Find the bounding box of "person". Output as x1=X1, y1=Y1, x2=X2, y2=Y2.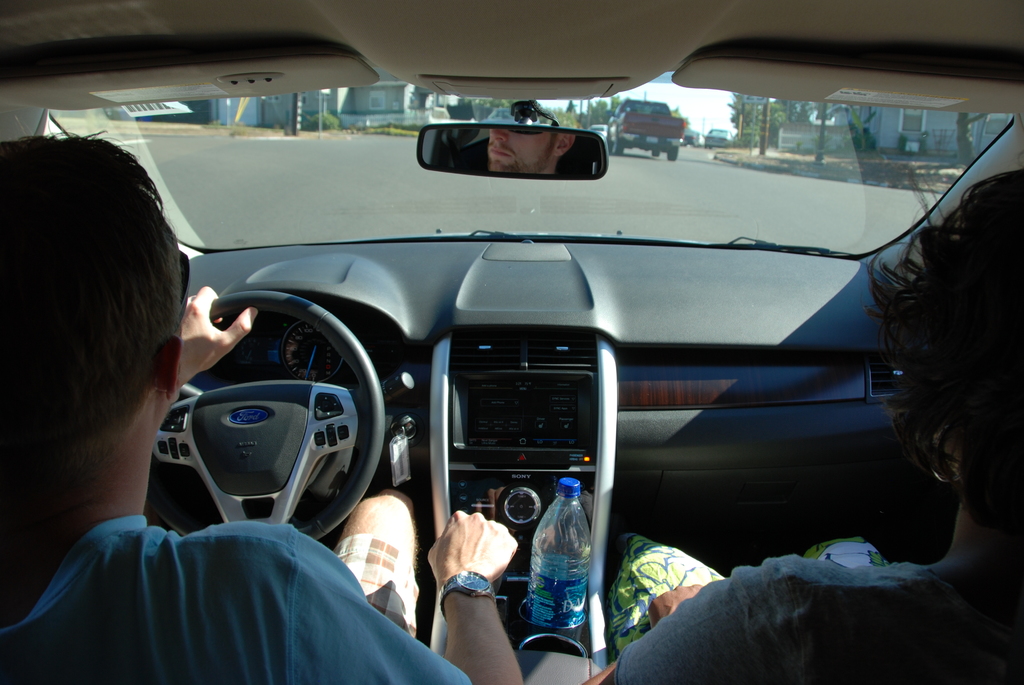
x1=609, y1=166, x2=1023, y2=684.
